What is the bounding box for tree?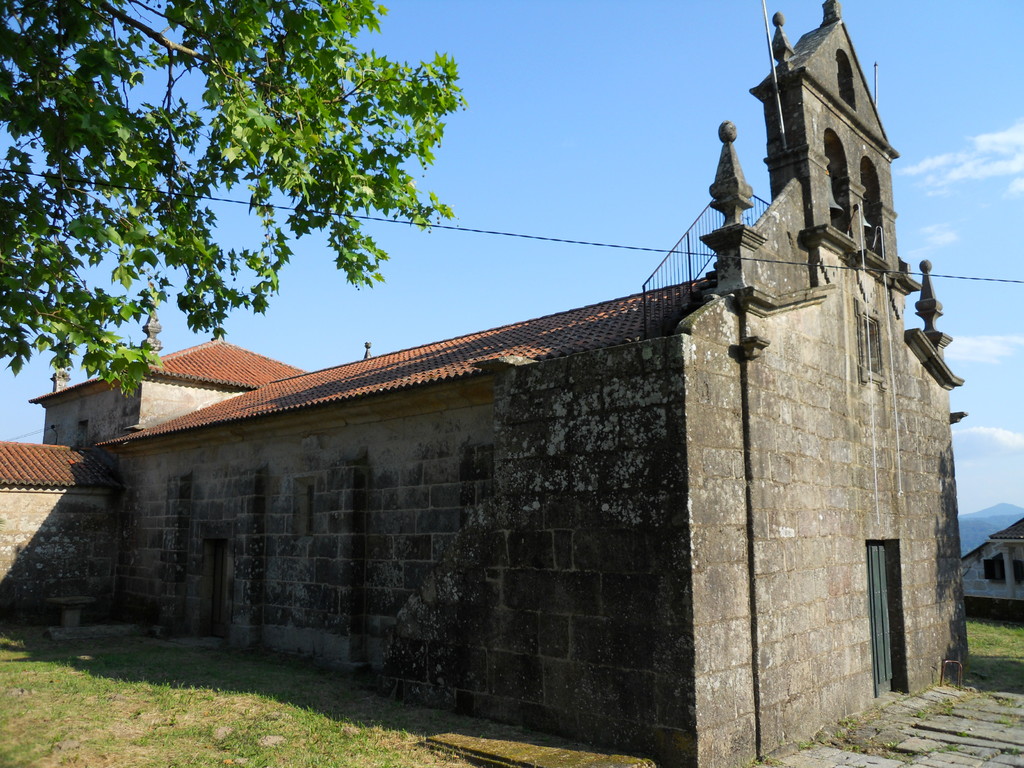
20,36,495,390.
